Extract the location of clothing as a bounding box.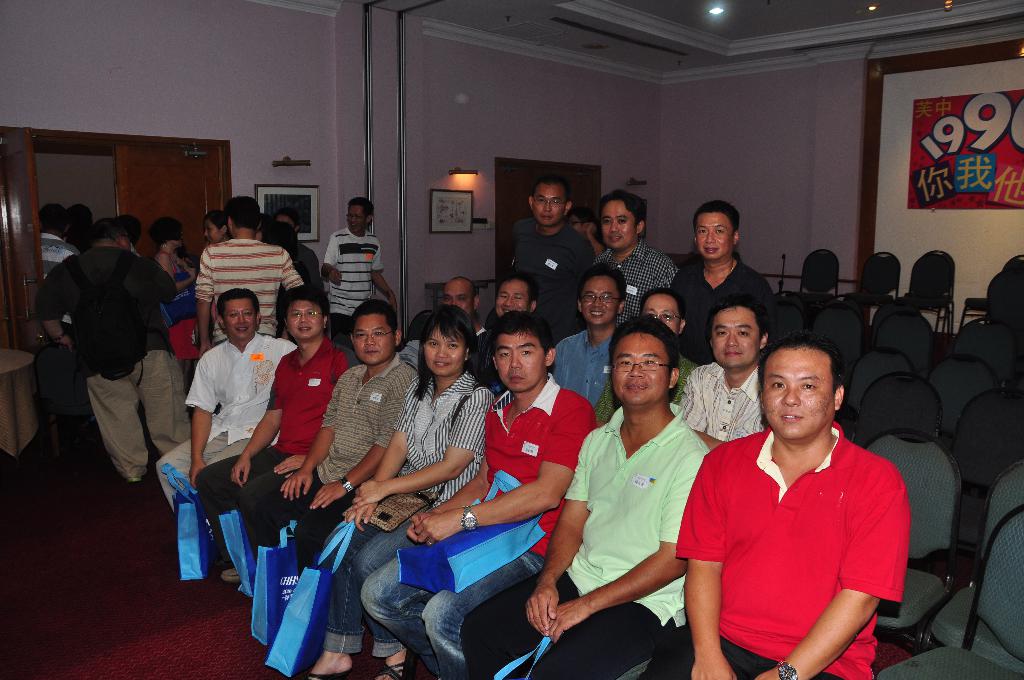
bbox=(587, 238, 680, 321).
